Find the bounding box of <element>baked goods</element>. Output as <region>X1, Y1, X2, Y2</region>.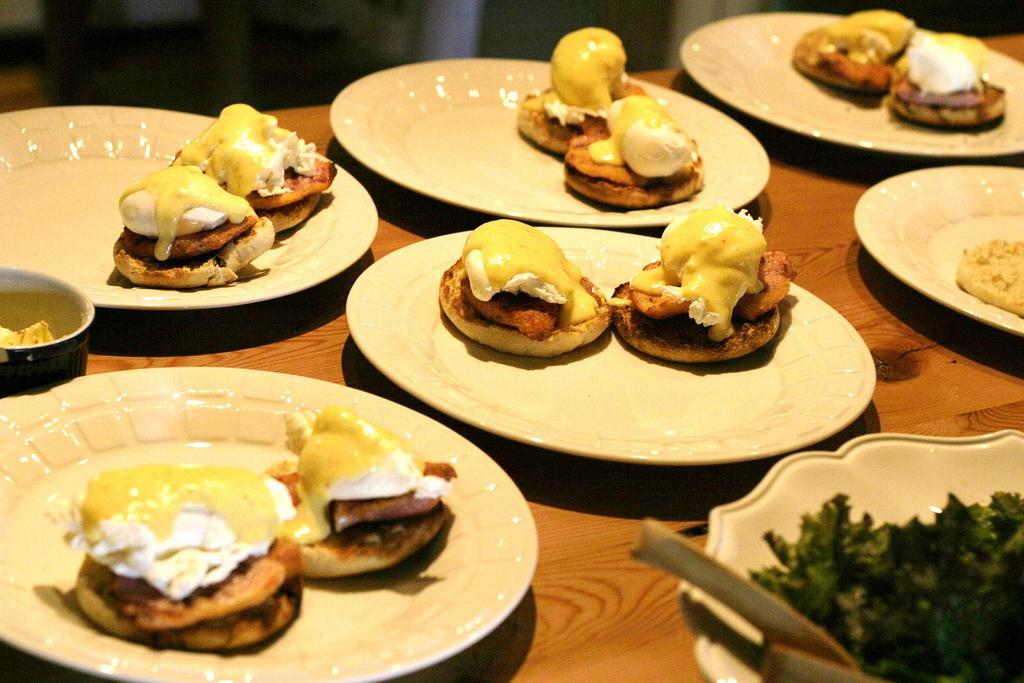
<region>607, 197, 799, 364</region>.
